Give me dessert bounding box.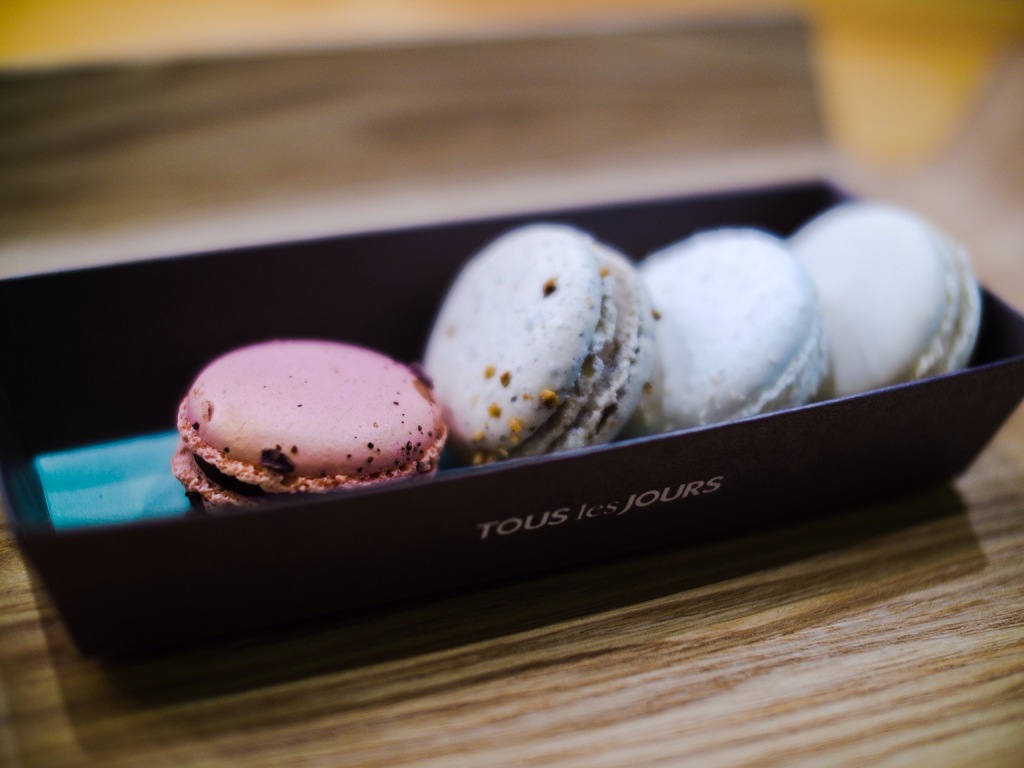
(x1=423, y1=220, x2=648, y2=468).
